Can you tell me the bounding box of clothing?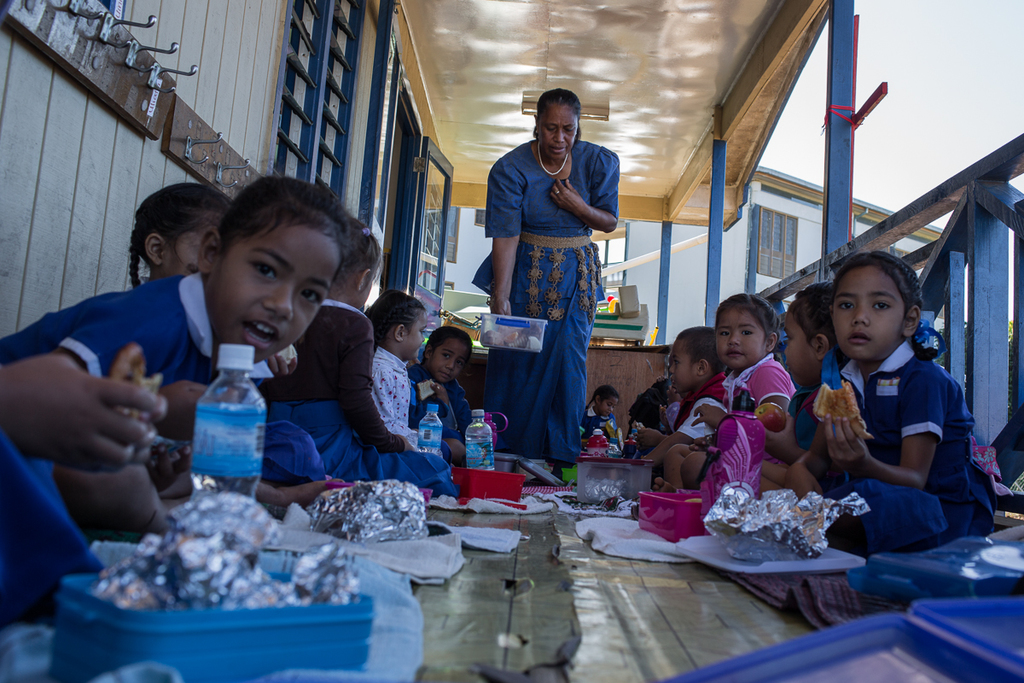
detection(580, 405, 620, 447).
